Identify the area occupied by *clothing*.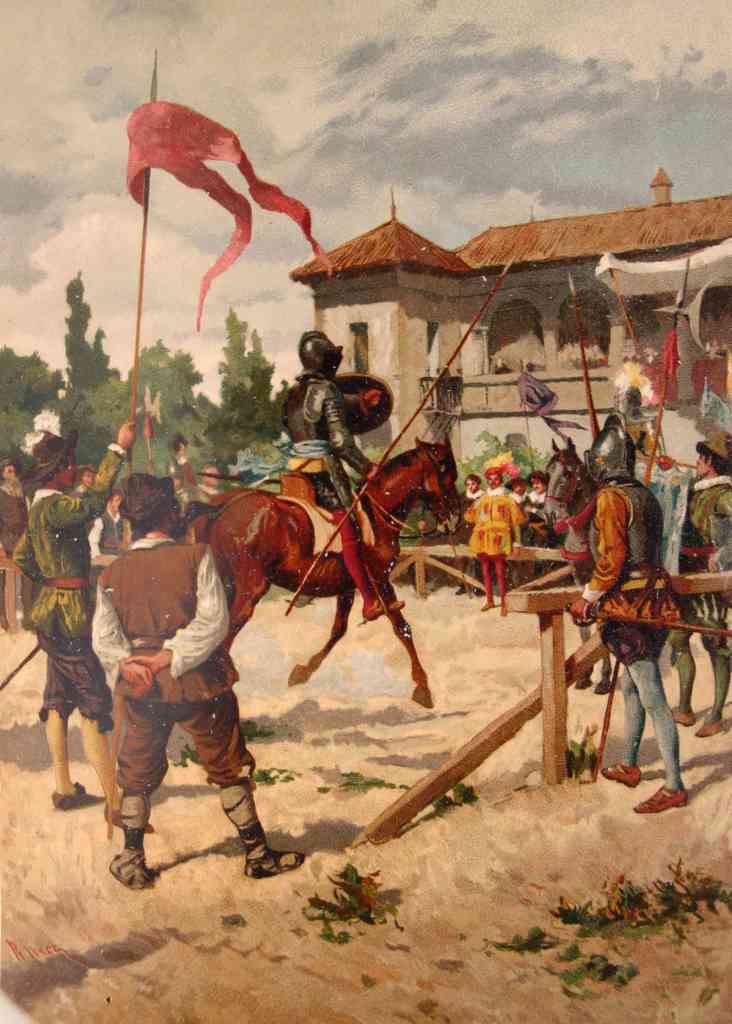
Area: 88/533/255/796.
